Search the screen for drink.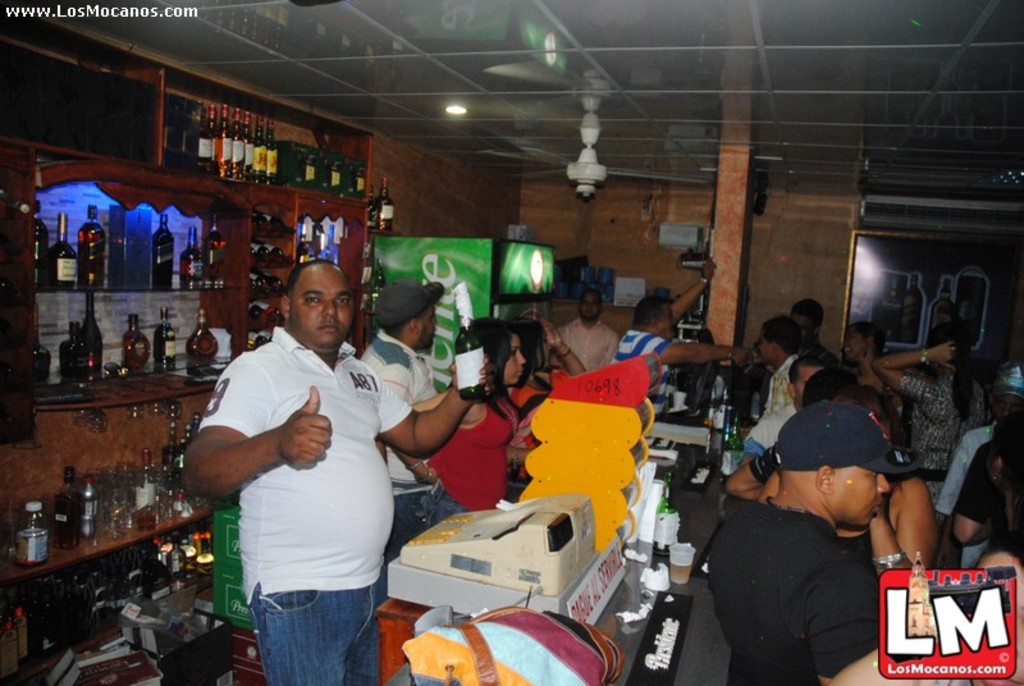
Found at Rect(666, 564, 692, 585).
